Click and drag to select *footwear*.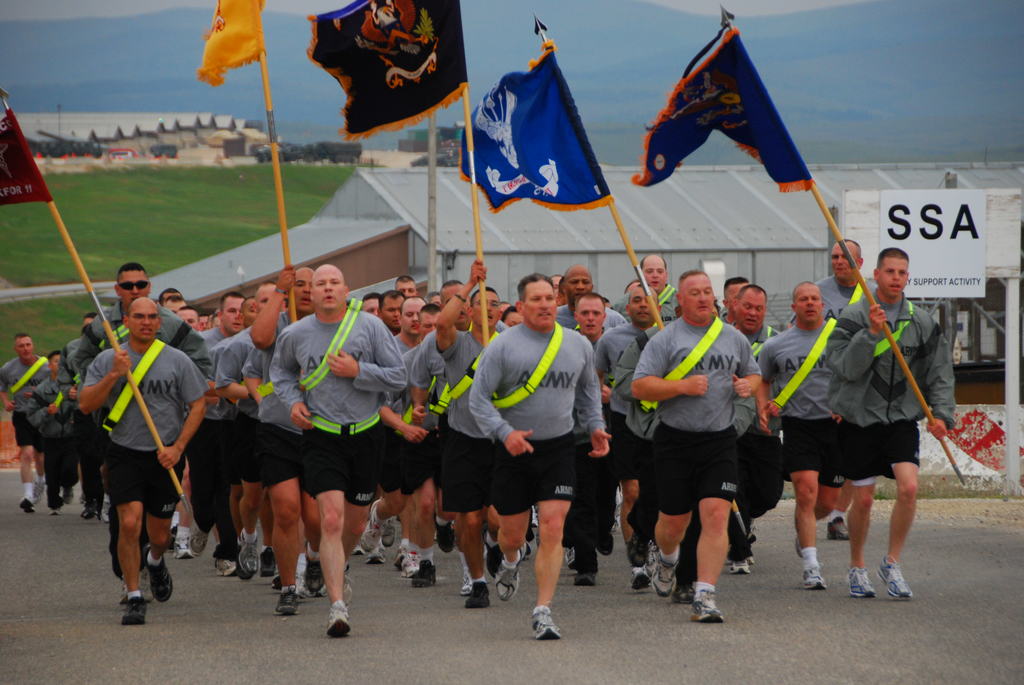
Selection: (801,568,833,590).
